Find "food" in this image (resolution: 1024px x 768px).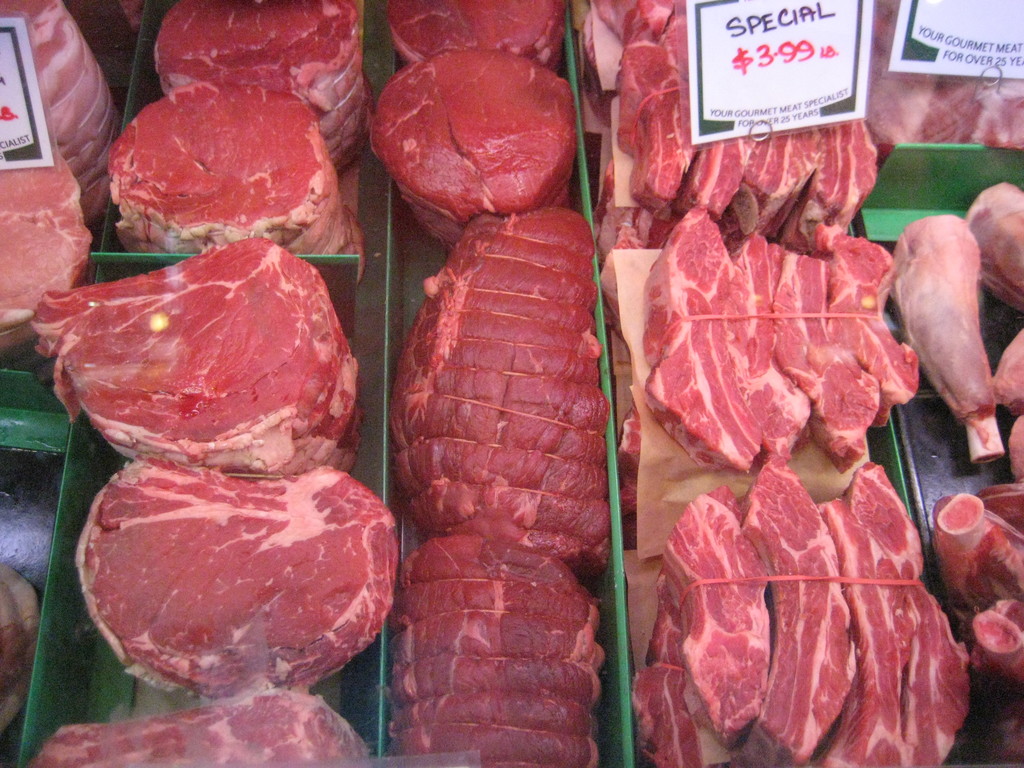
box=[388, 534, 611, 767].
